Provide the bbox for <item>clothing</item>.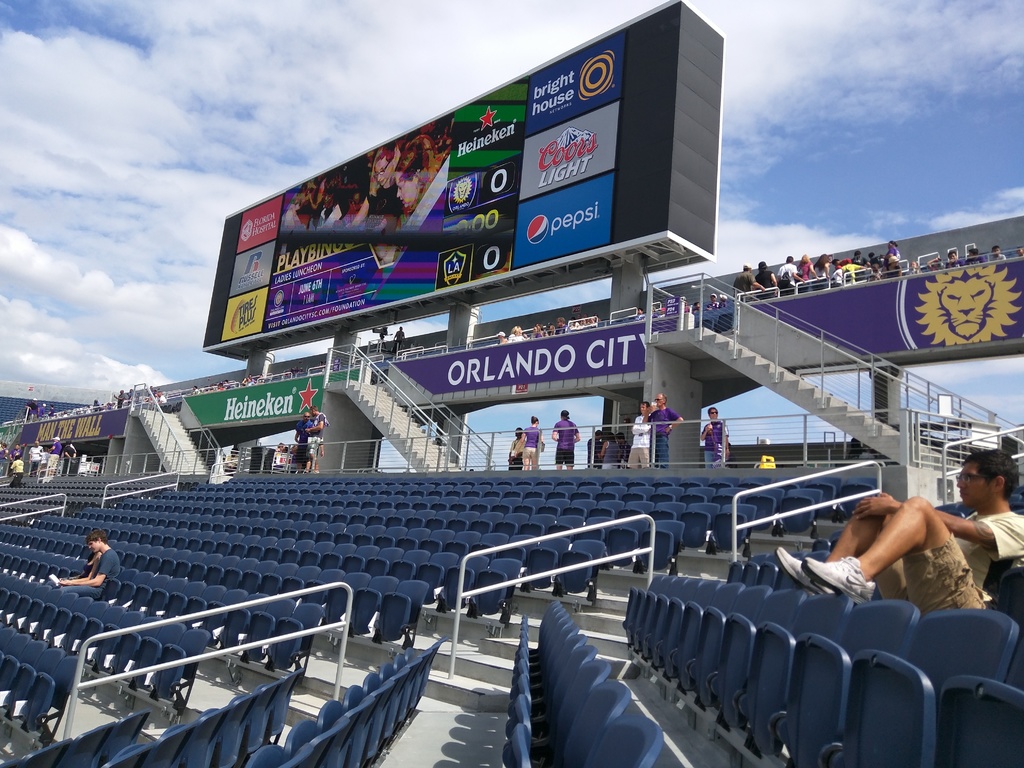
<box>648,406,681,470</box>.
